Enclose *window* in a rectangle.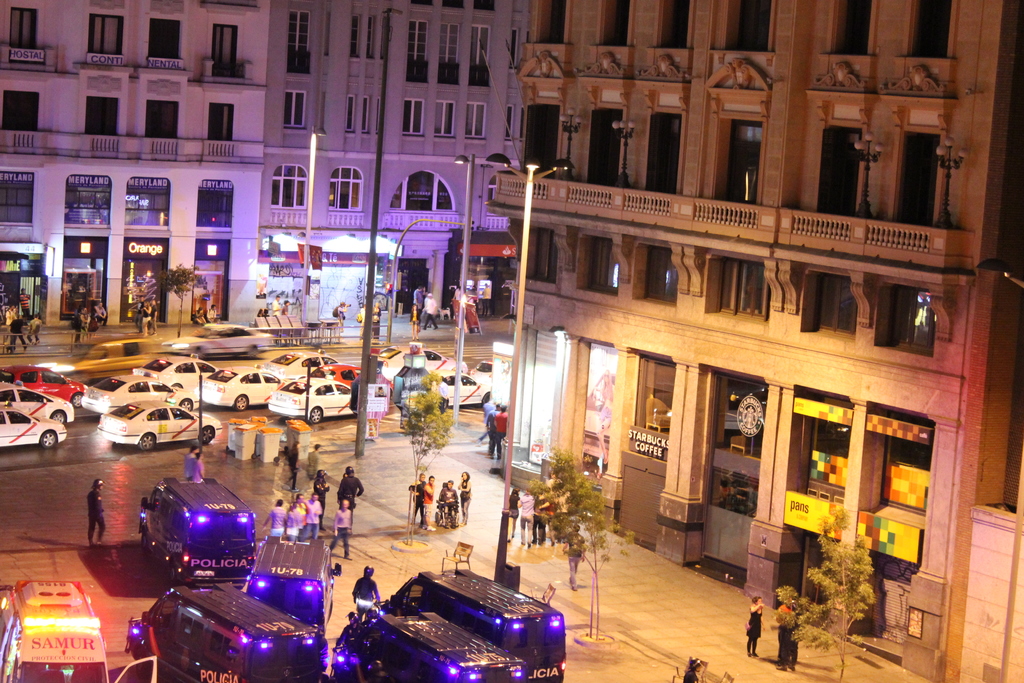
x1=439 y1=25 x2=458 y2=65.
